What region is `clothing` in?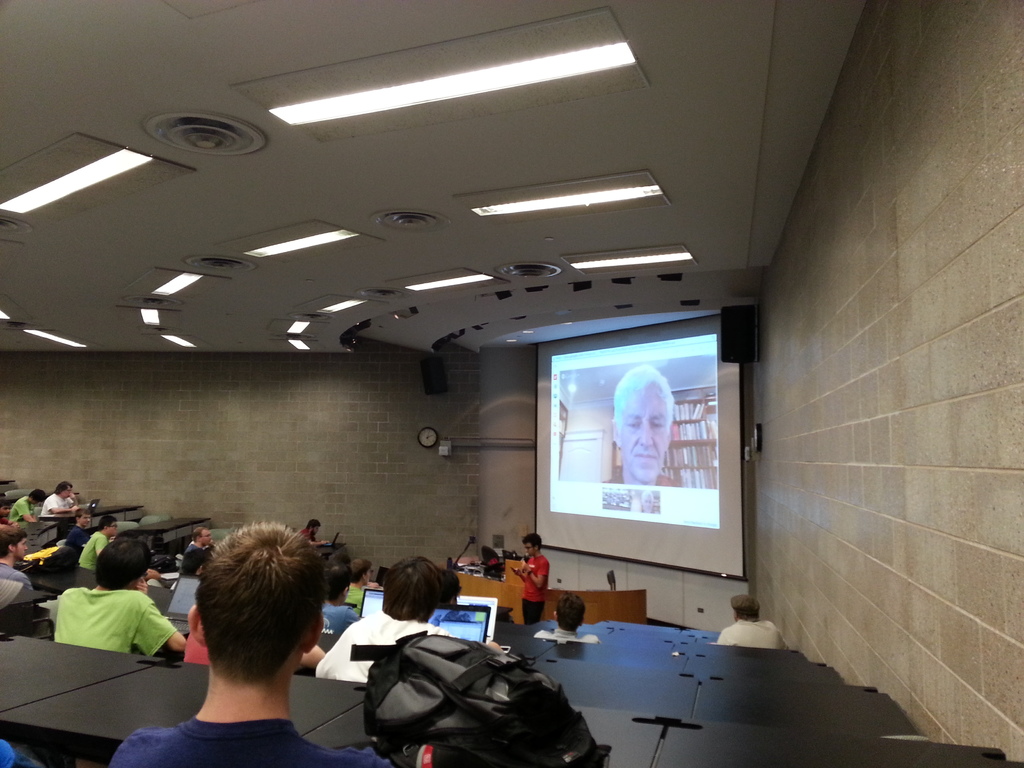
316:609:460:685.
